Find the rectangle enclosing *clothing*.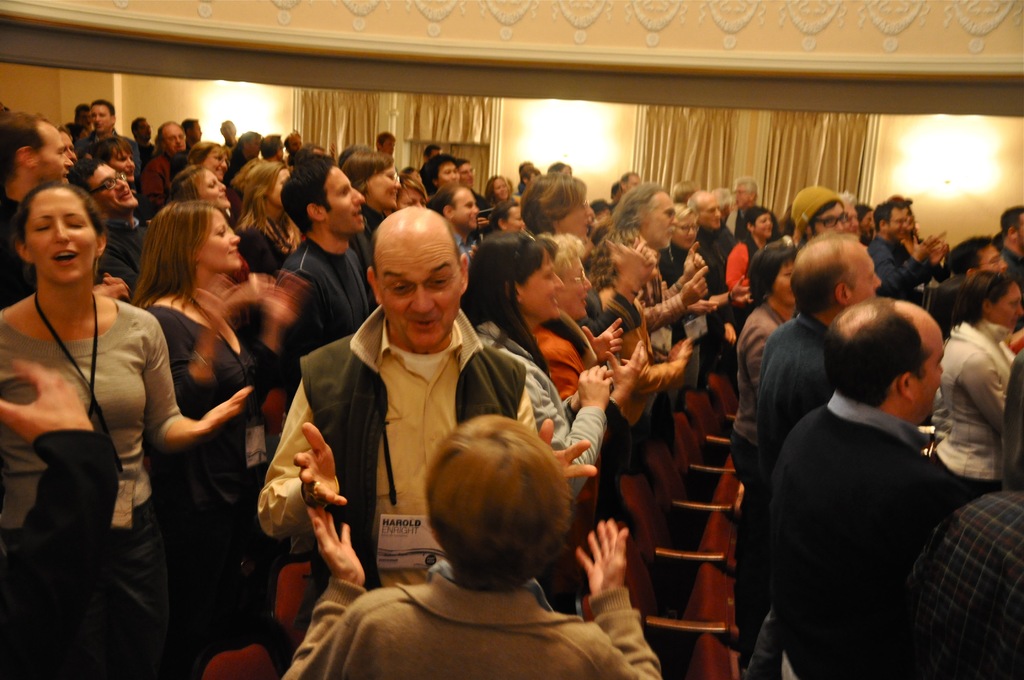
[278, 271, 542, 602].
